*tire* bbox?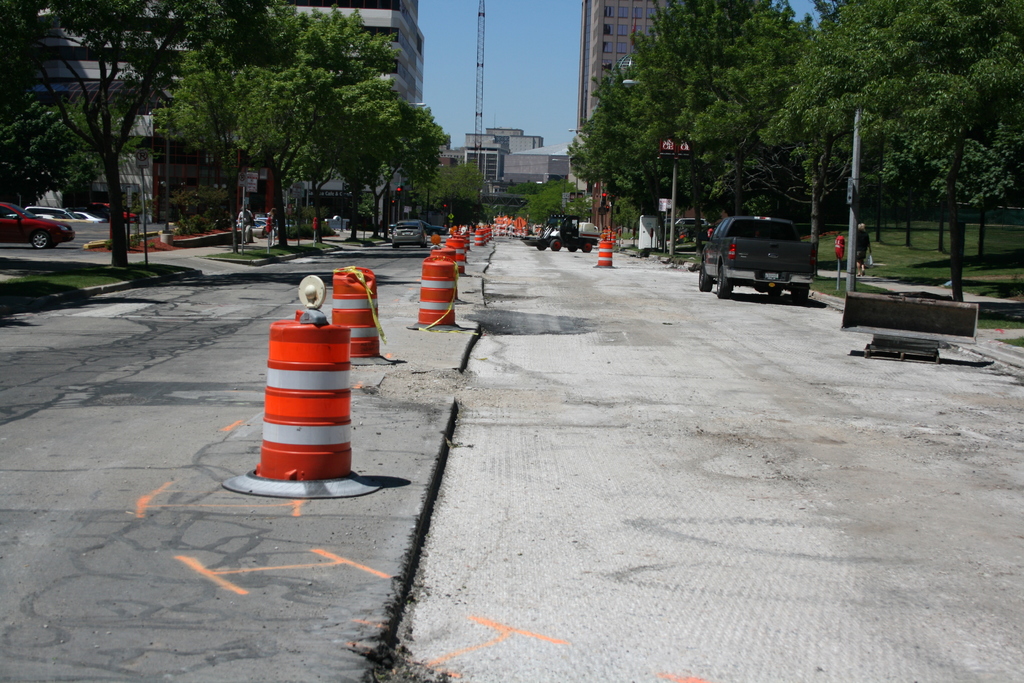
792, 289, 810, 302
